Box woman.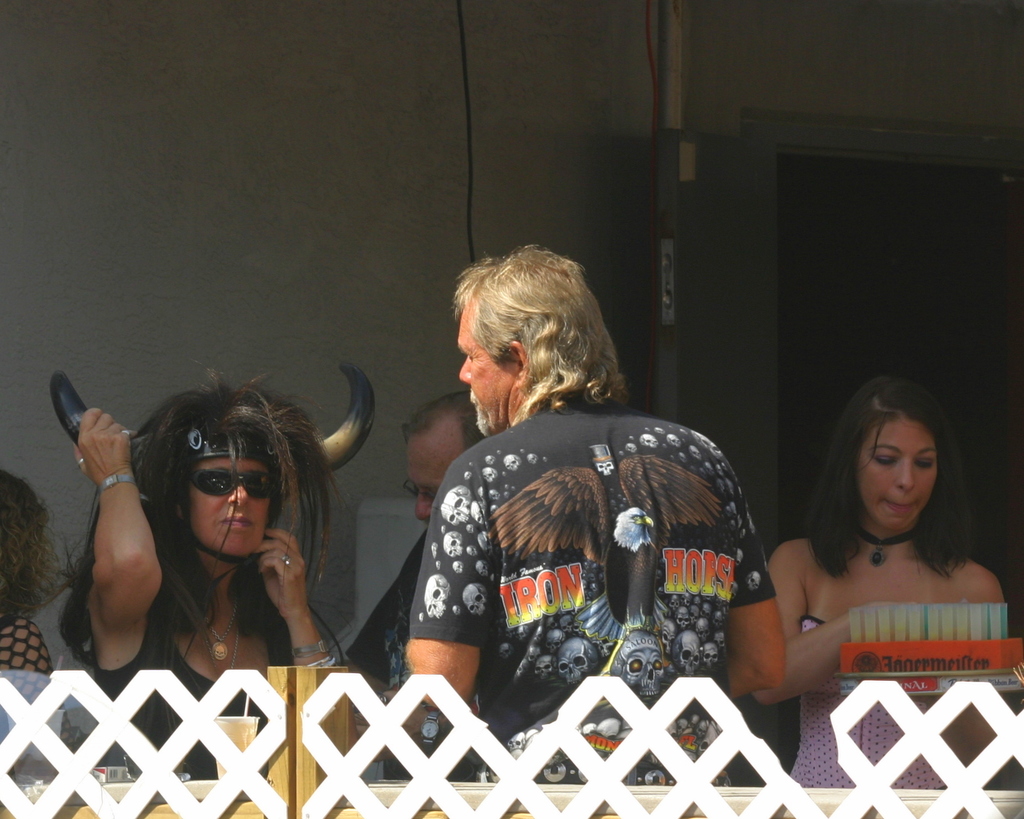
bbox=[730, 367, 1021, 720].
